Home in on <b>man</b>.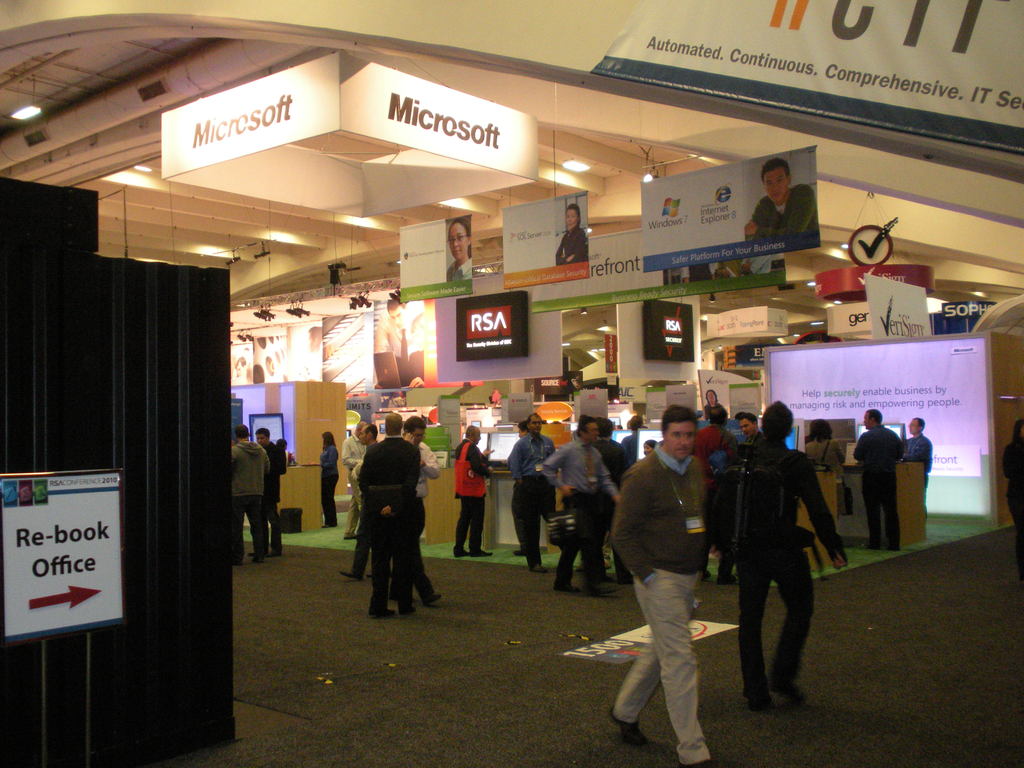
Homed in at [337, 421, 398, 584].
